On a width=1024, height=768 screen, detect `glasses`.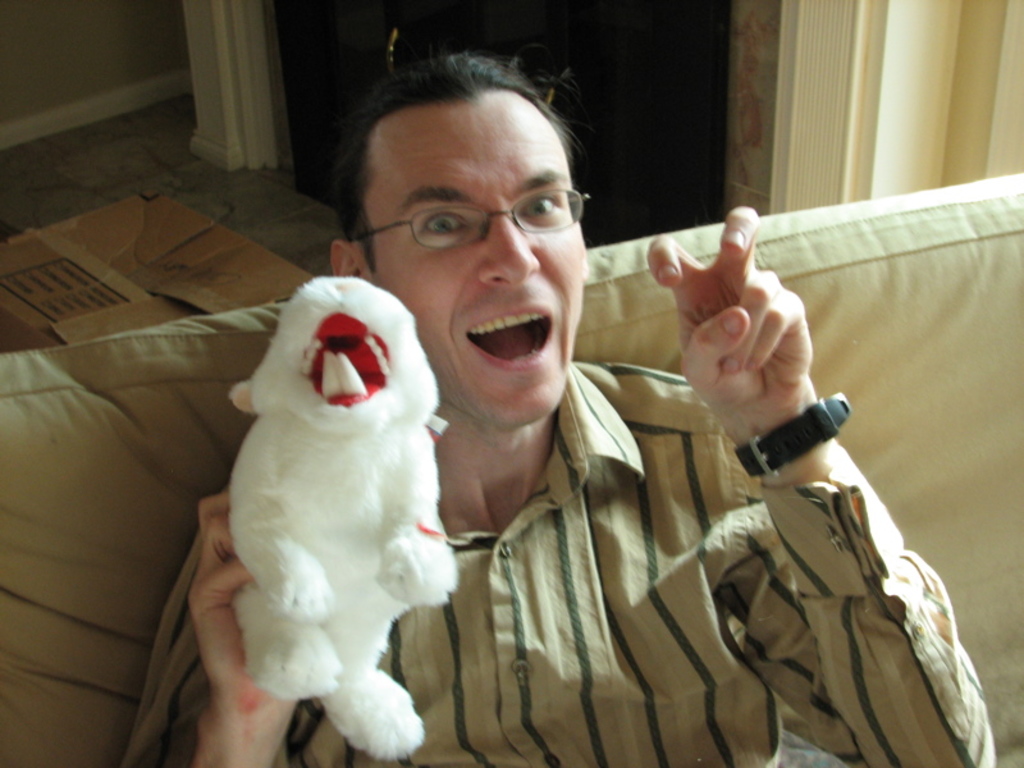
bbox=[342, 172, 590, 253].
